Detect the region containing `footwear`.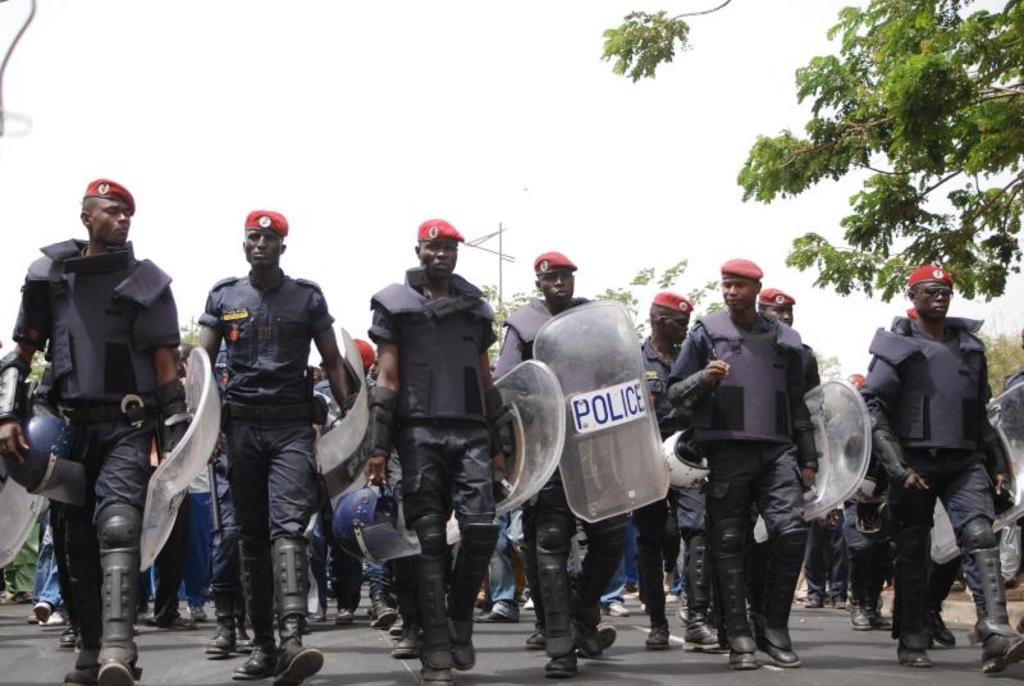
[851,612,865,634].
